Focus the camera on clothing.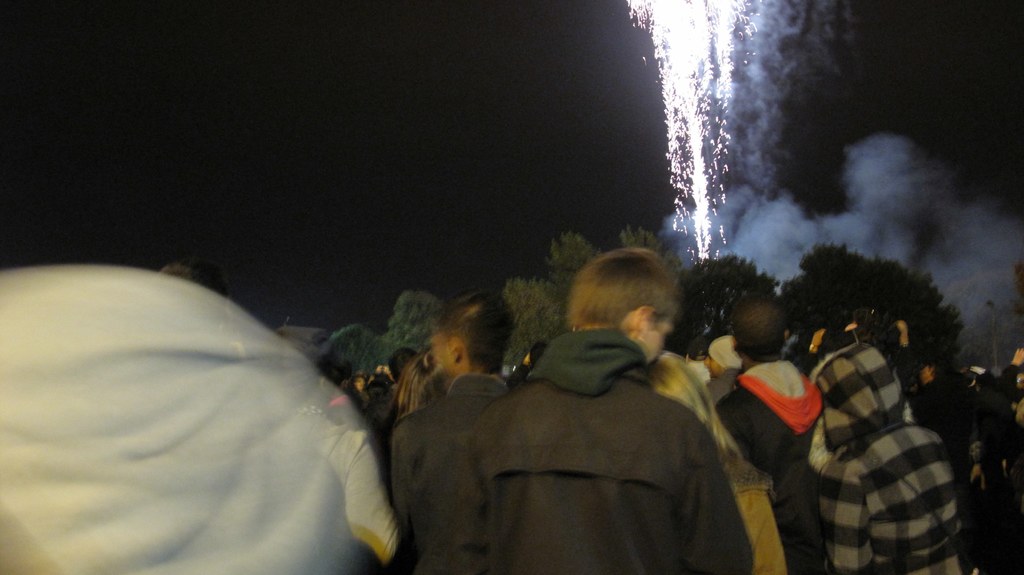
Focus region: 391, 374, 515, 518.
